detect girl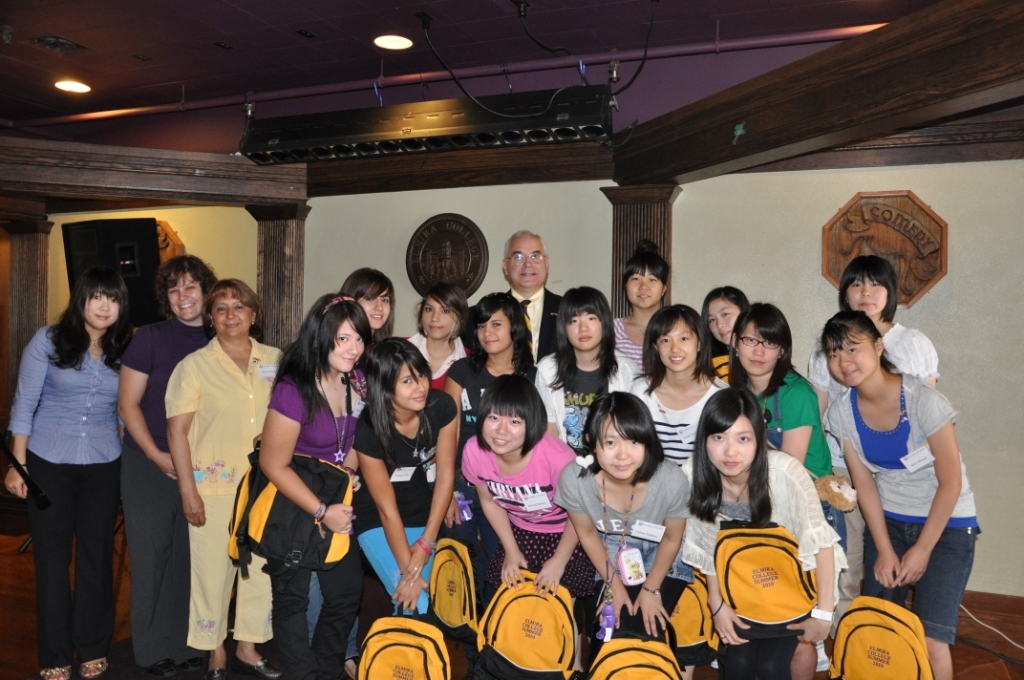
Rect(610, 238, 671, 381)
